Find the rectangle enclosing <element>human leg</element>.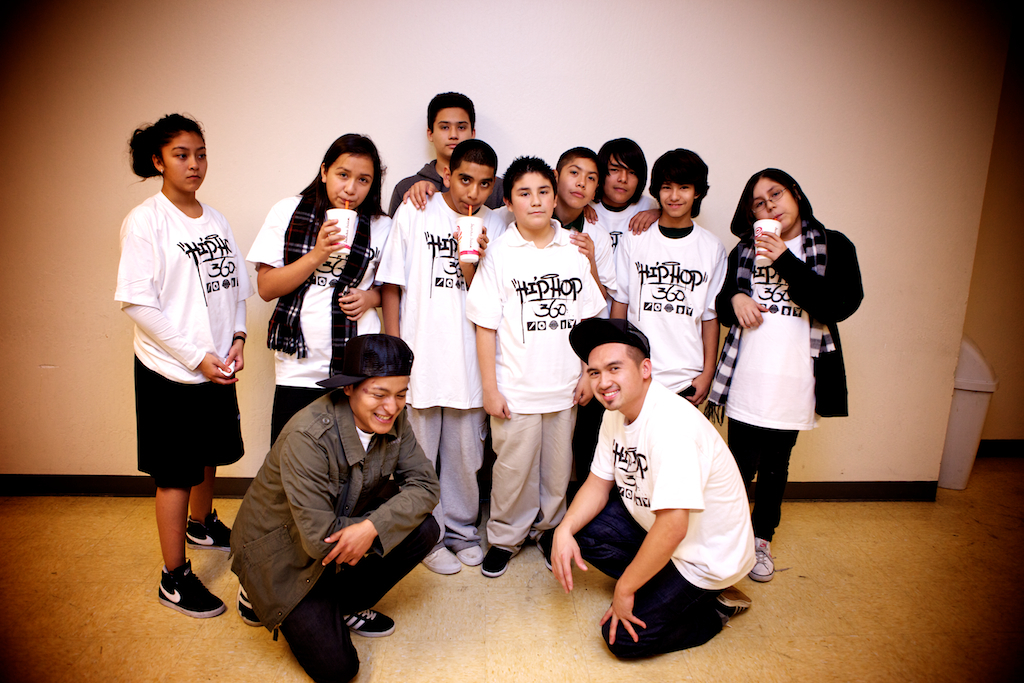
569,510,652,584.
